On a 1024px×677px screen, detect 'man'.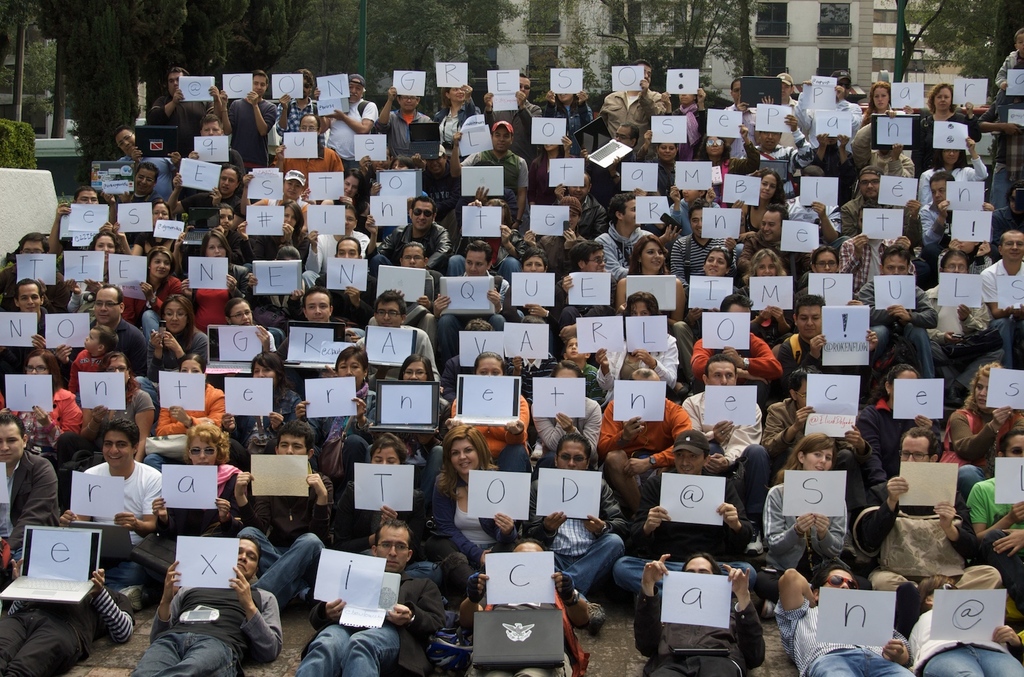
[x1=922, y1=171, x2=958, y2=266].
